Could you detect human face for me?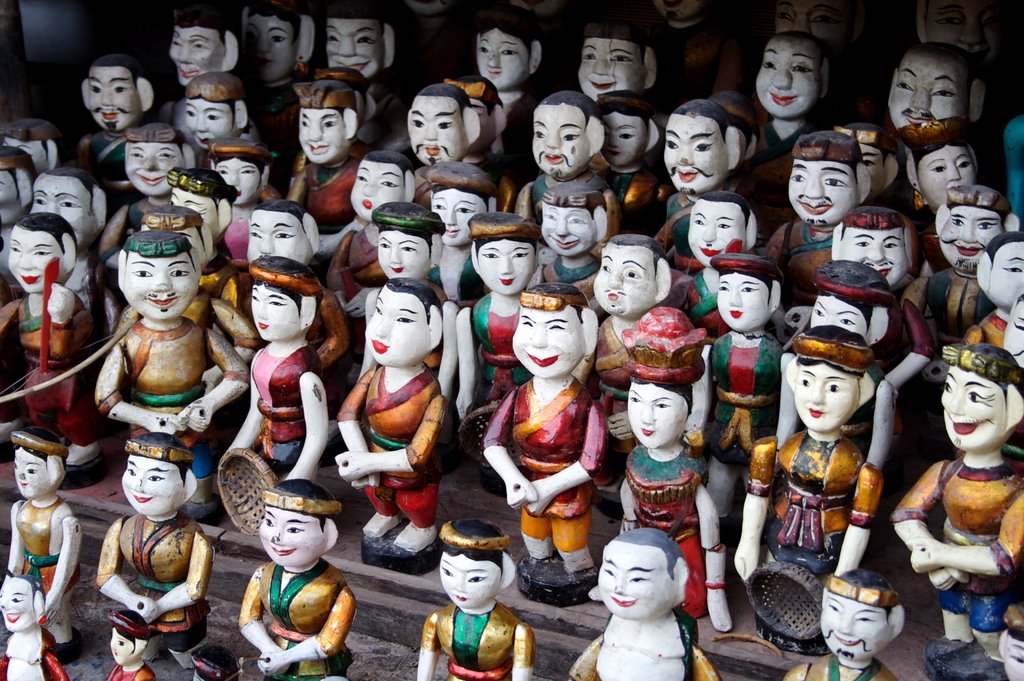
Detection result: l=476, t=26, r=529, b=92.
